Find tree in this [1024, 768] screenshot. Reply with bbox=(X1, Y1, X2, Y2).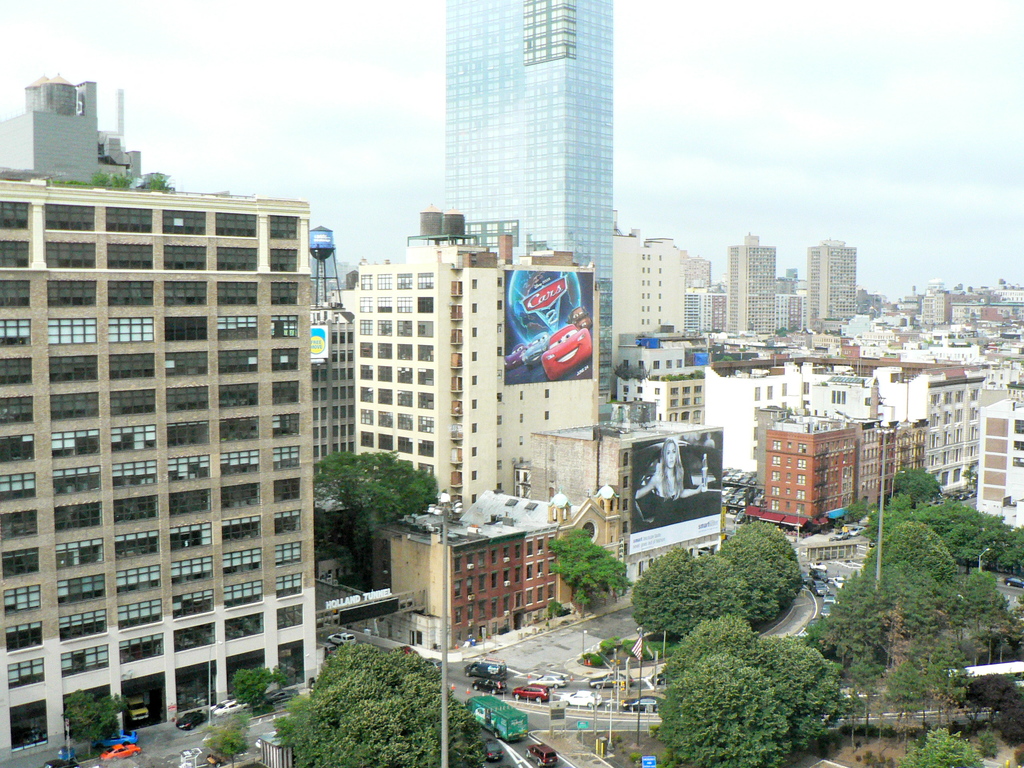
bbox=(426, 703, 488, 767).
